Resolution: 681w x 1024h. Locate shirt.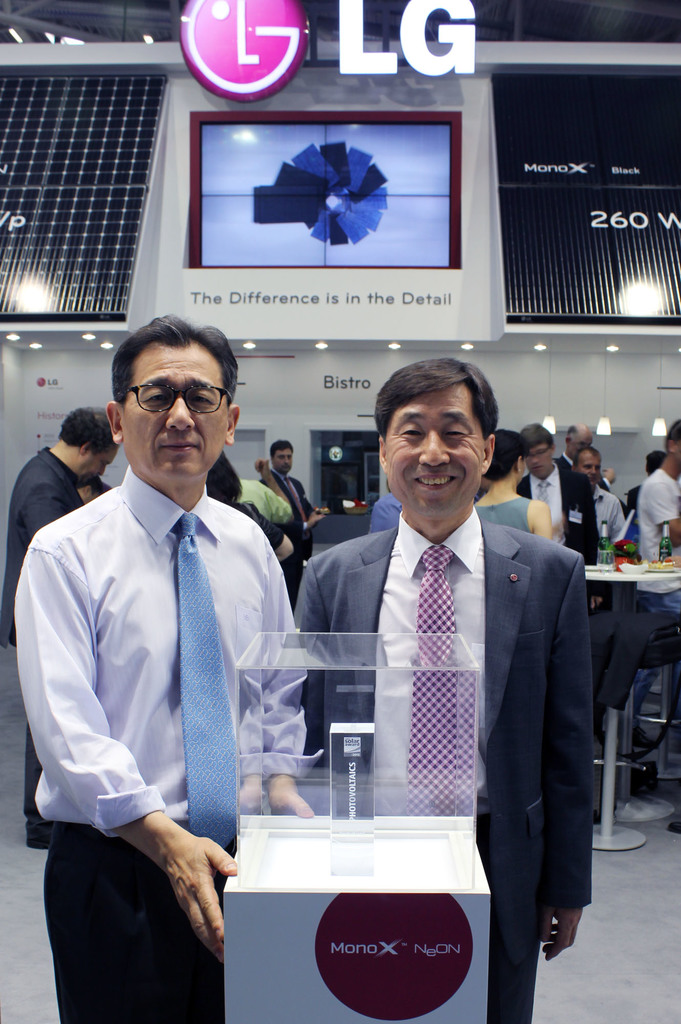
pyautogui.locateOnScreen(11, 463, 320, 841).
